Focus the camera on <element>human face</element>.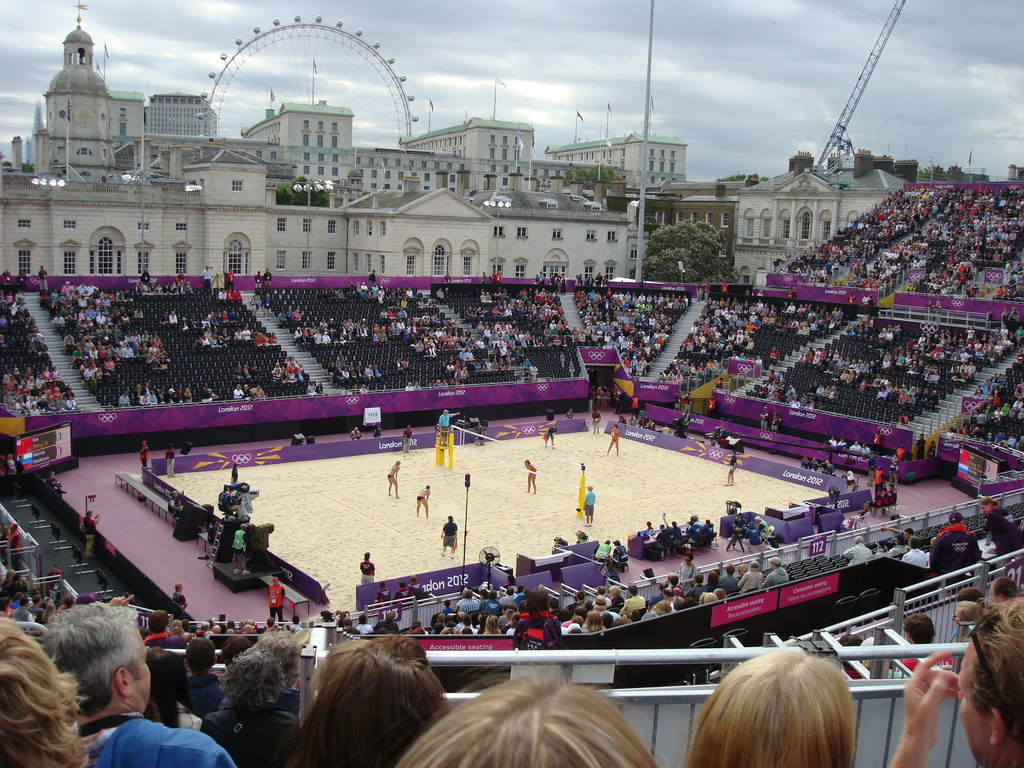
Focus region: BBox(133, 624, 153, 712).
